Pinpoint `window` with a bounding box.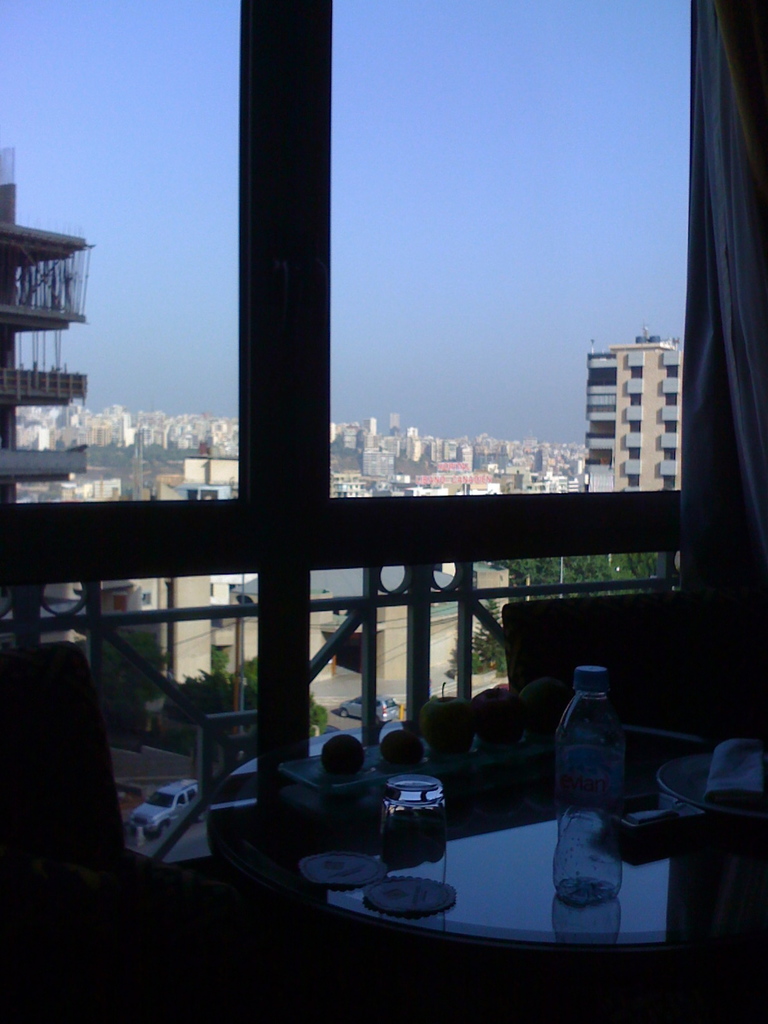
box=[331, 1, 691, 494].
